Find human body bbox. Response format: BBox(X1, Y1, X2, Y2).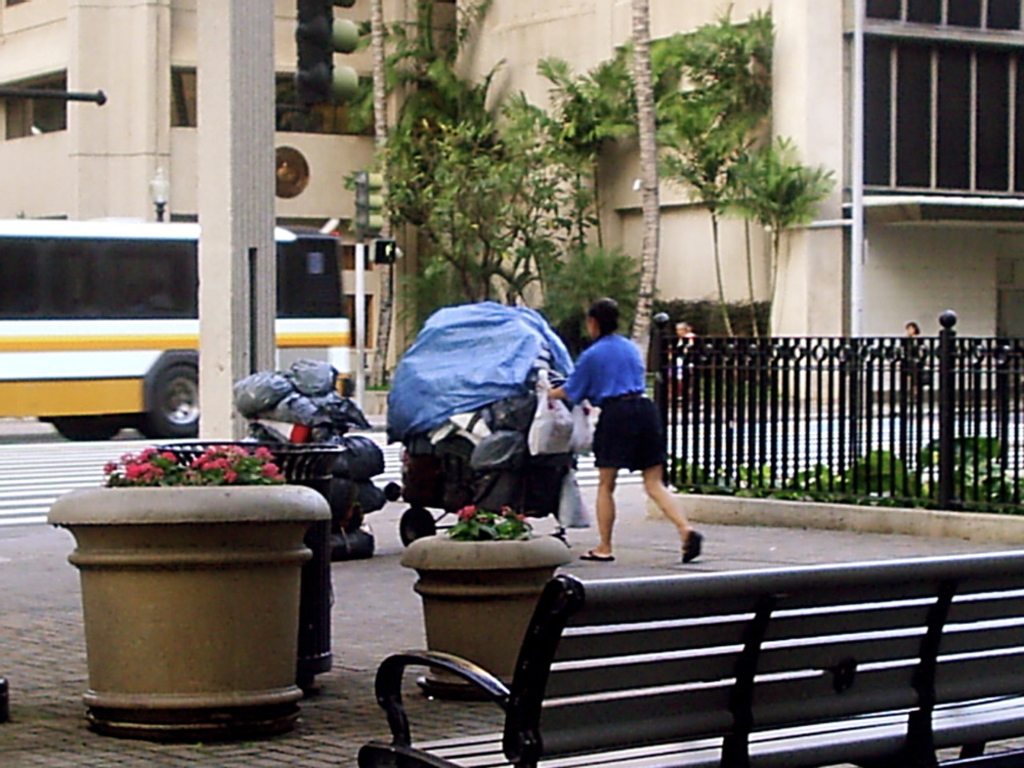
BBox(569, 302, 680, 585).
